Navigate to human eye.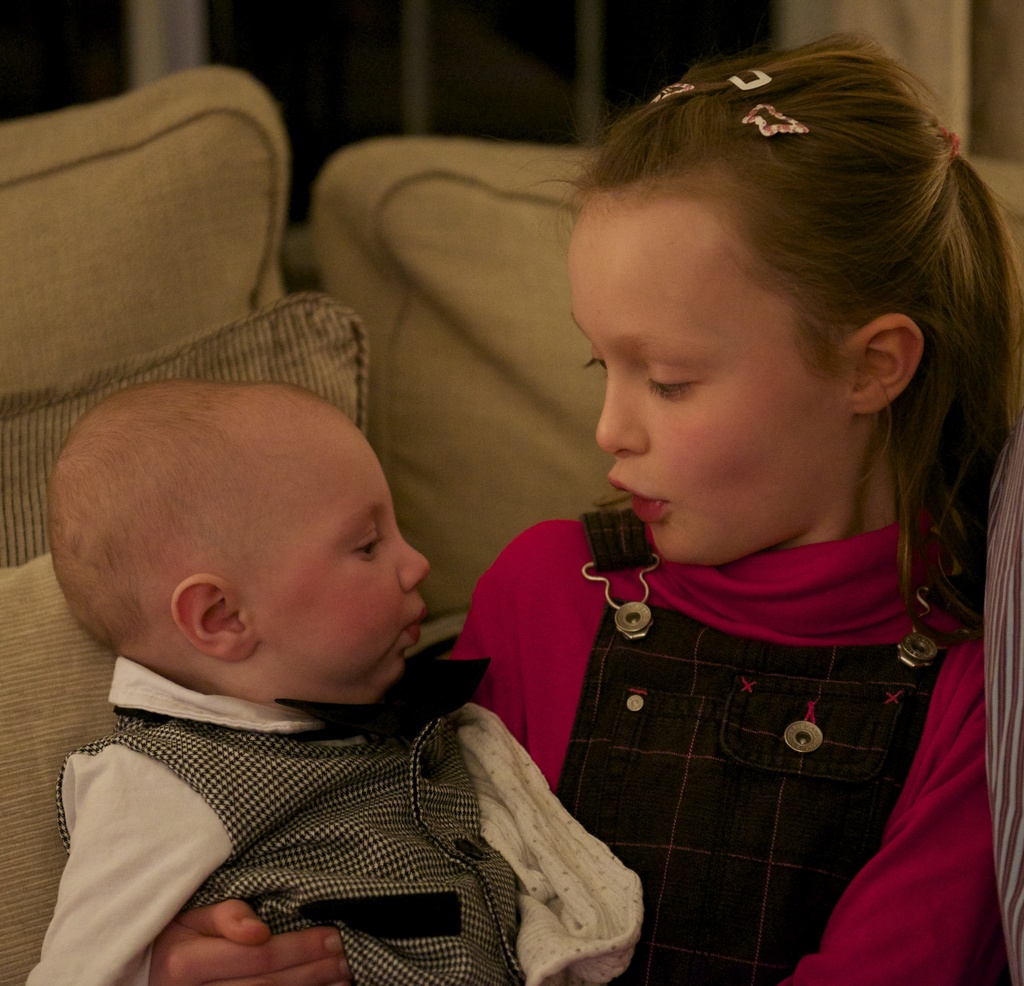
Navigation target: locate(650, 367, 692, 404).
